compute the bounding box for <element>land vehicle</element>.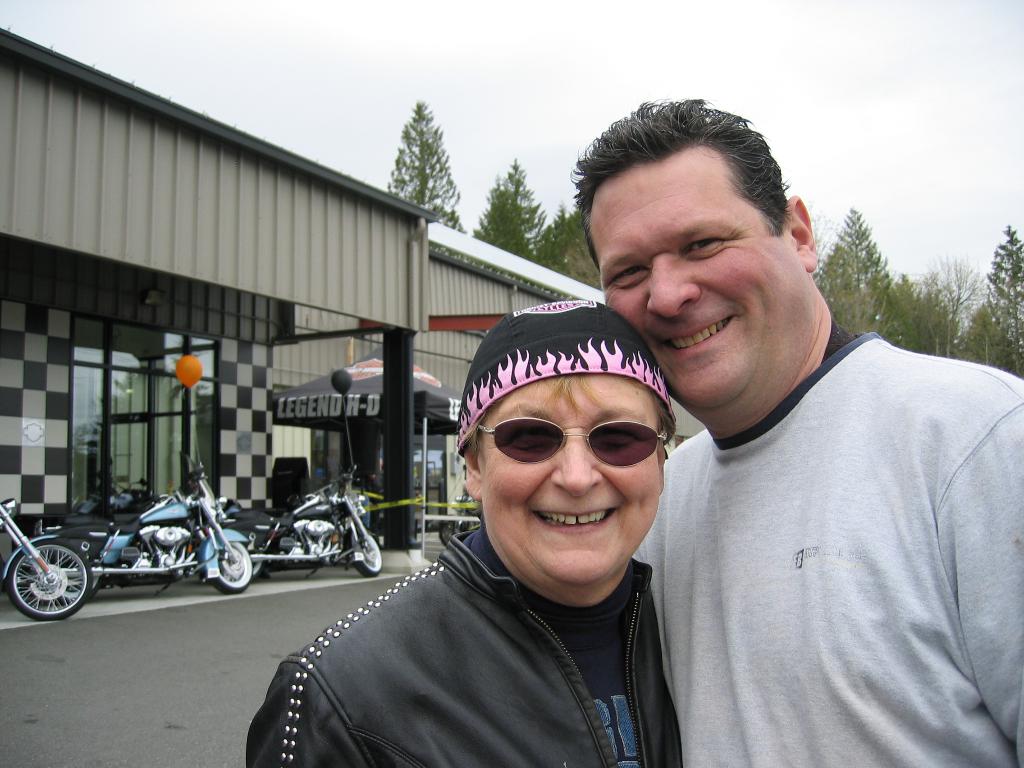
bbox(440, 492, 483, 545).
